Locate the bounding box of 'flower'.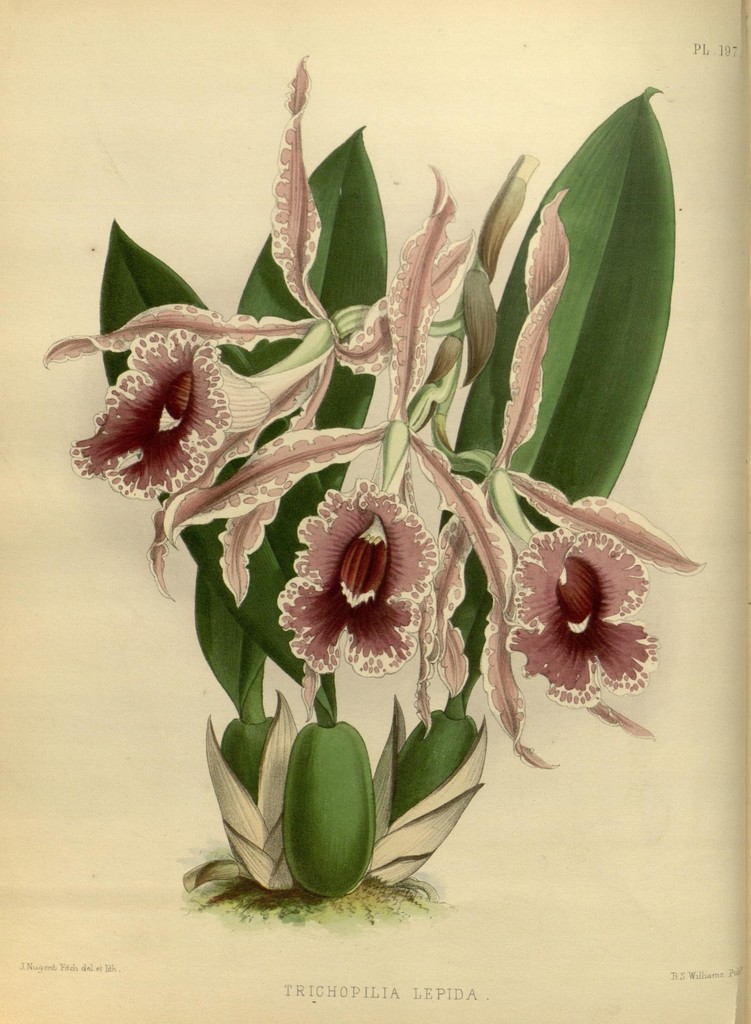
Bounding box: [left=68, top=323, right=357, bottom=488].
